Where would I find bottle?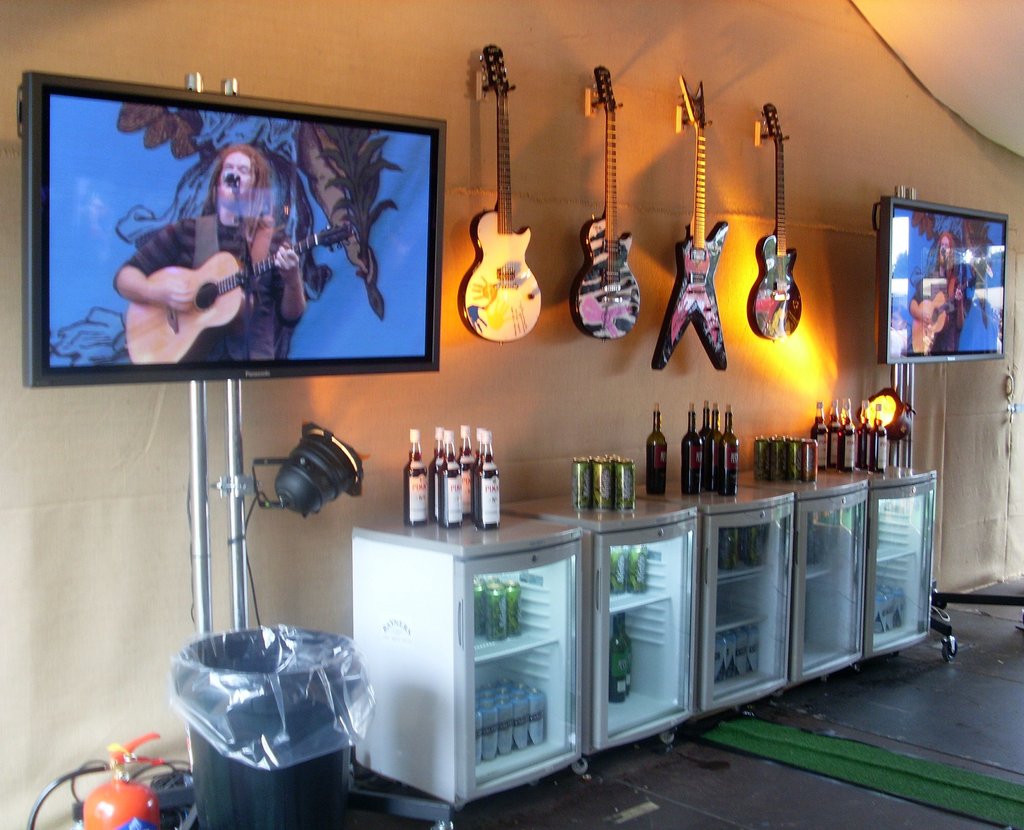
At left=430, top=425, right=444, bottom=518.
